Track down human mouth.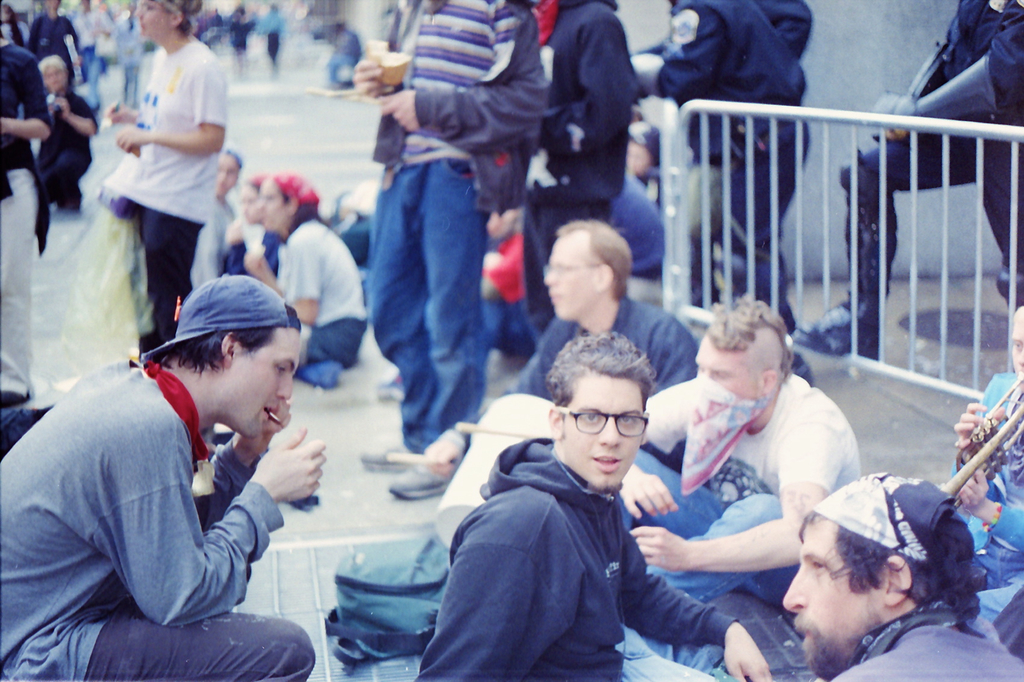
Tracked to Rect(547, 293, 561, 303).
